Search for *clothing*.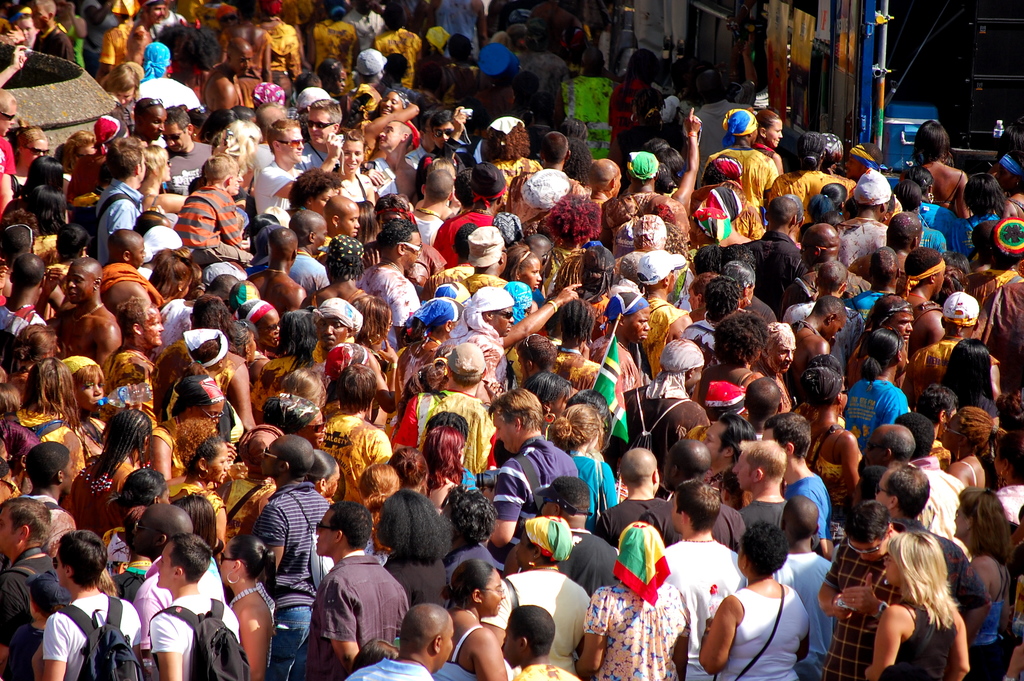
Found at [906, 455, 968, 539].
